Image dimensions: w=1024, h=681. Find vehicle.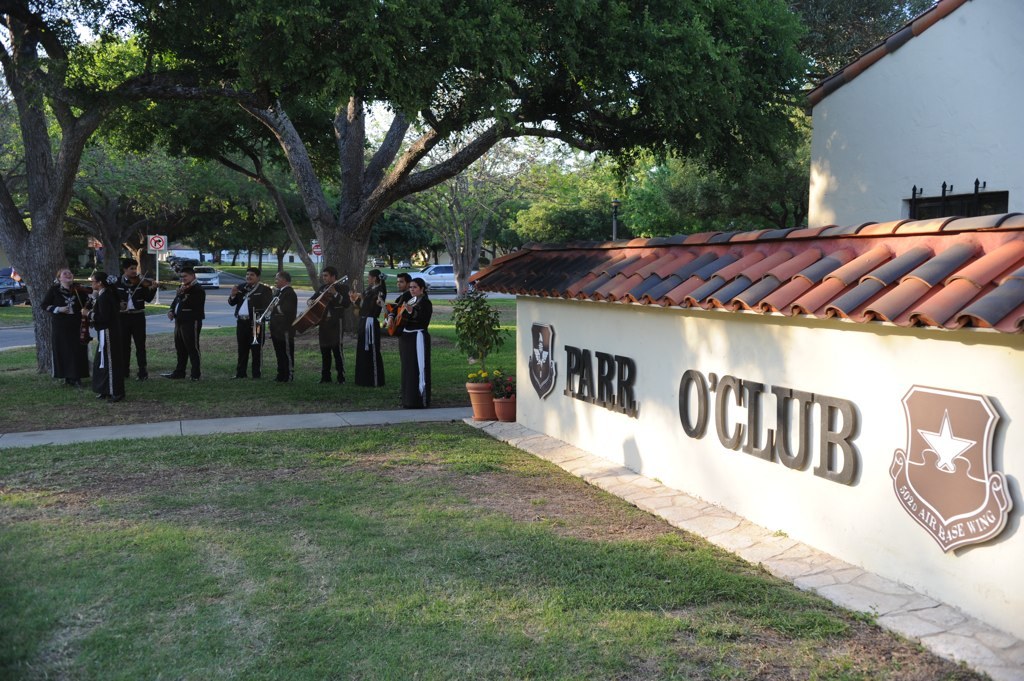
<bbox>0, 281, 27, 306</bbox>.
